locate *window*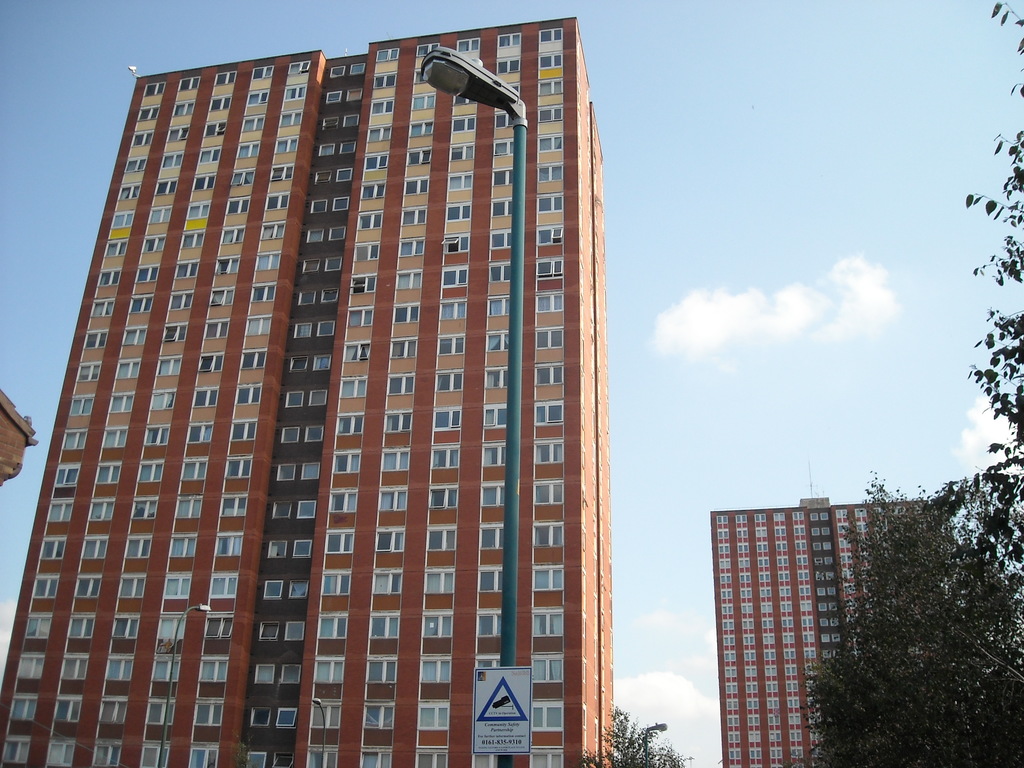
bbox=(408, 146, 430, 167)
